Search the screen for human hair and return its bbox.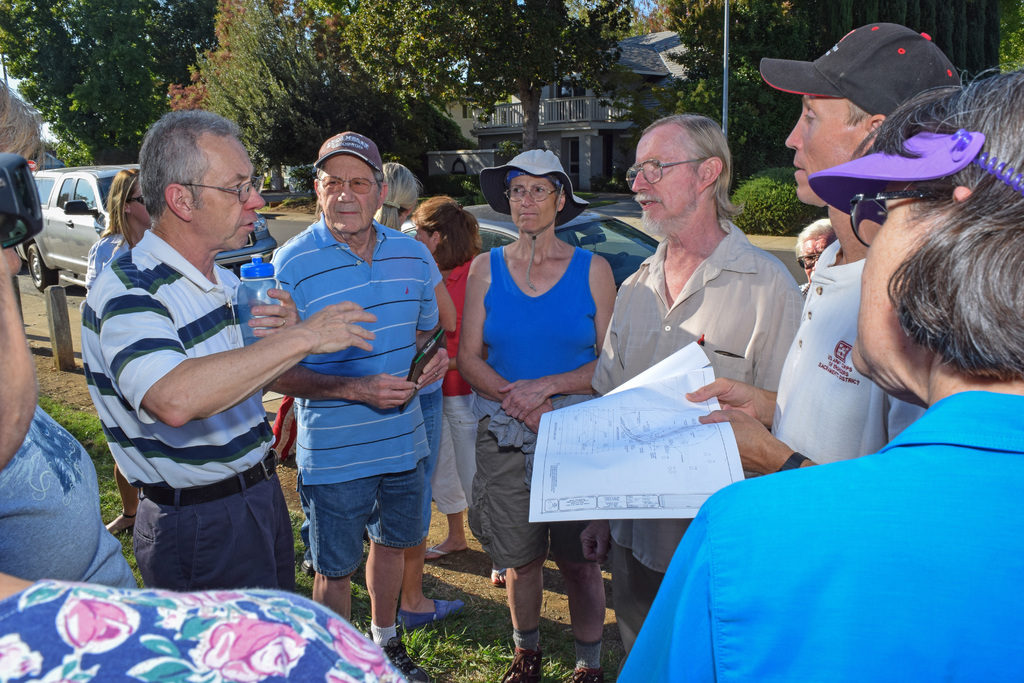
Found: <region>101, 167, 141, 251</region>.
